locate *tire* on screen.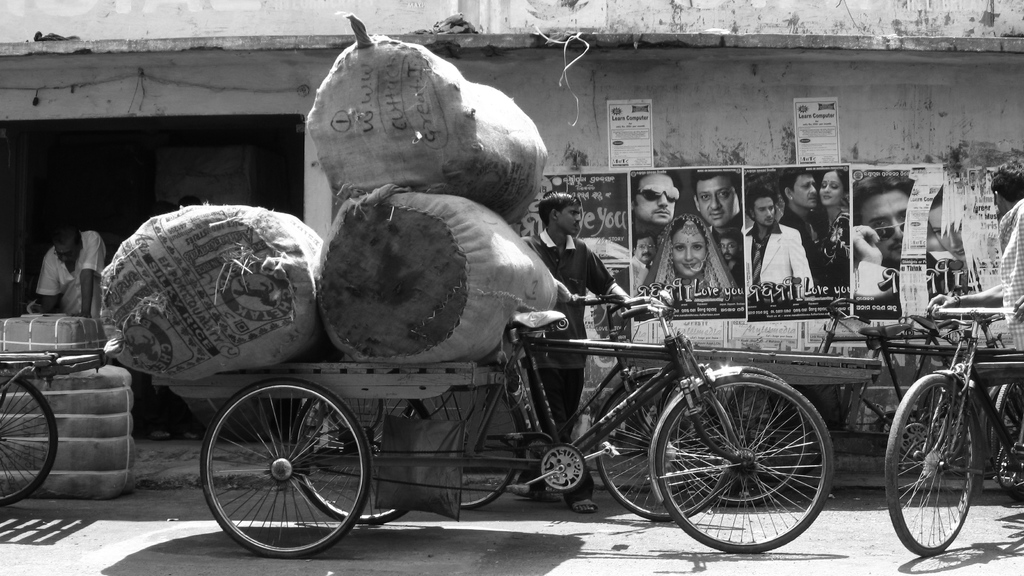
On screen at bbox=[886, 373, 979, 557].
